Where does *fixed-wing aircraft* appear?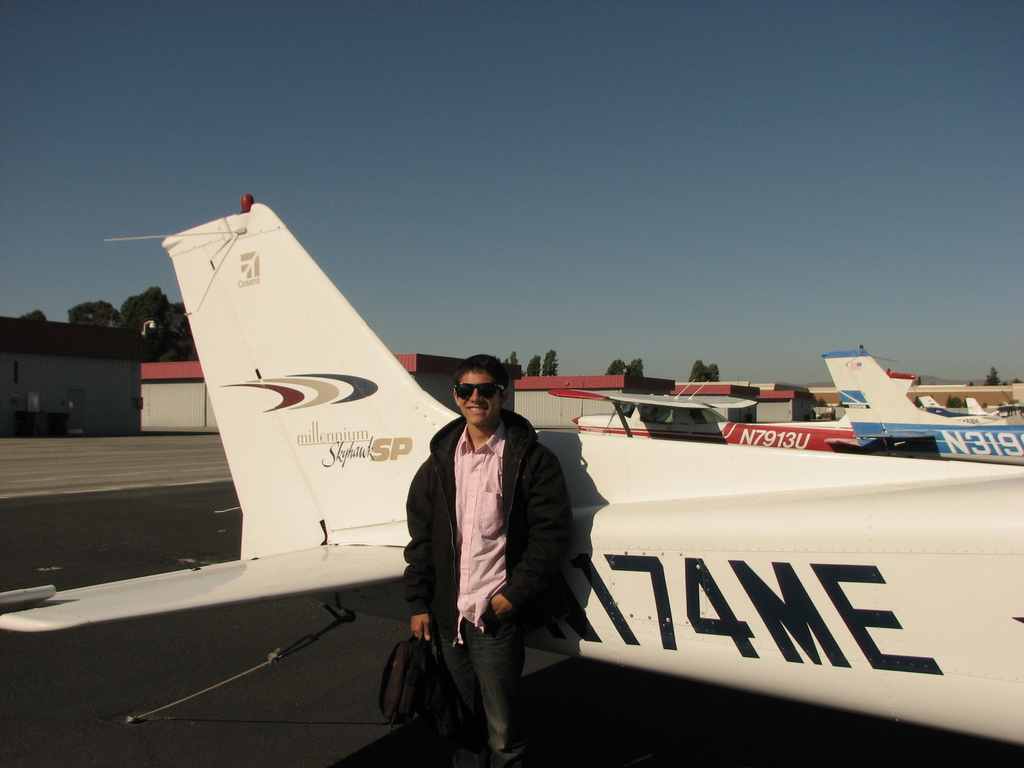
Appears at bbox=[820, 346, 1021, 464].
